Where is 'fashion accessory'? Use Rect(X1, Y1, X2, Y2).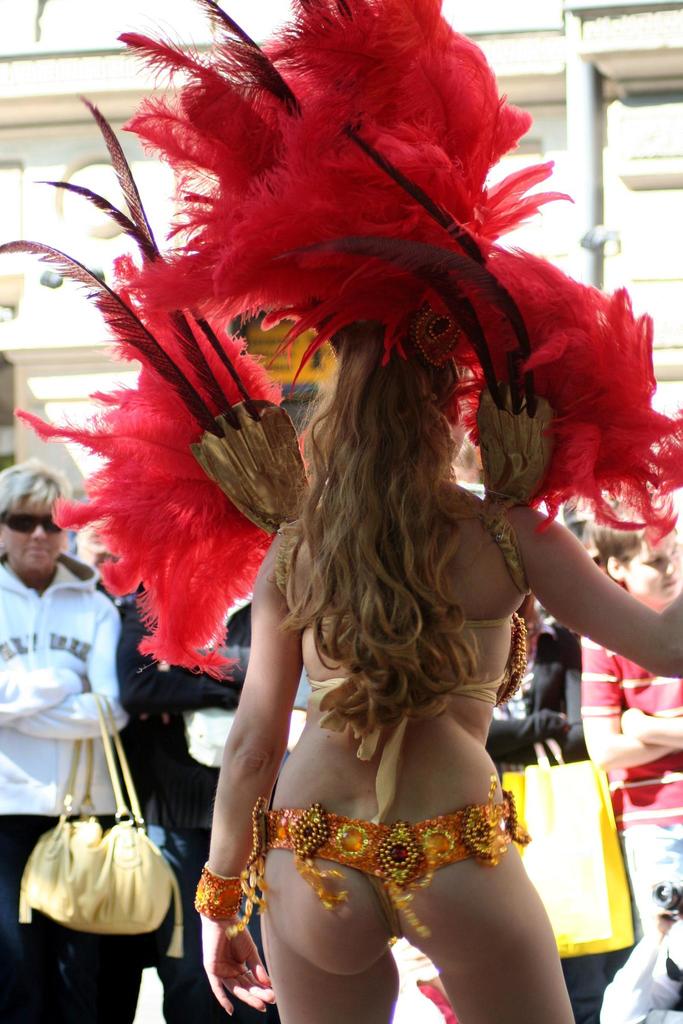
Rect(0, 0, 682, 685).
